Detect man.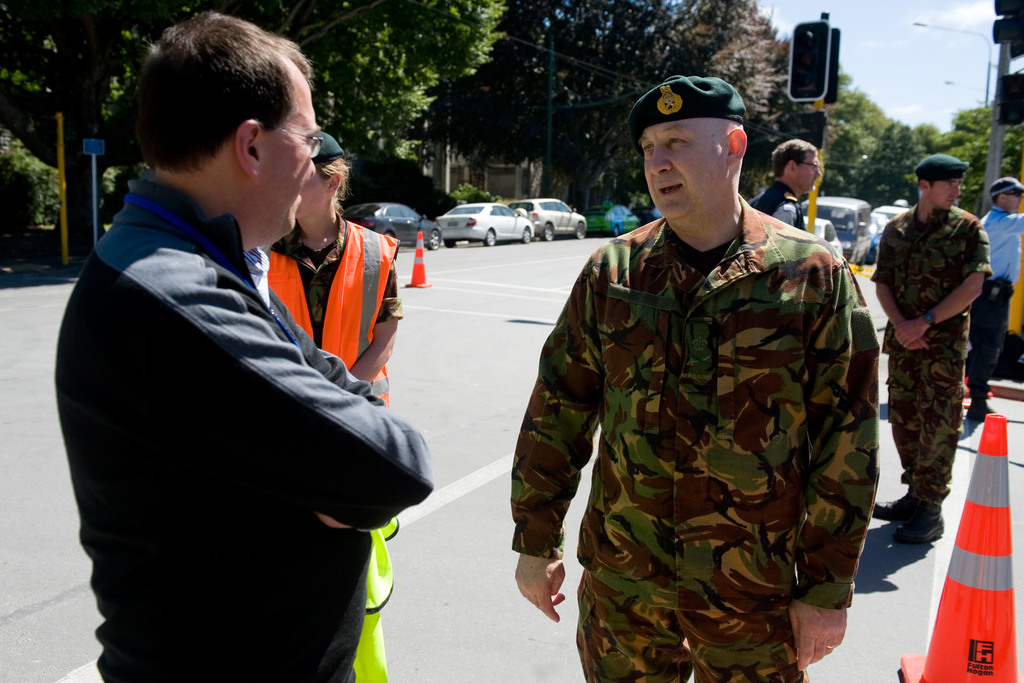
Detected at [512,78,874,682].
